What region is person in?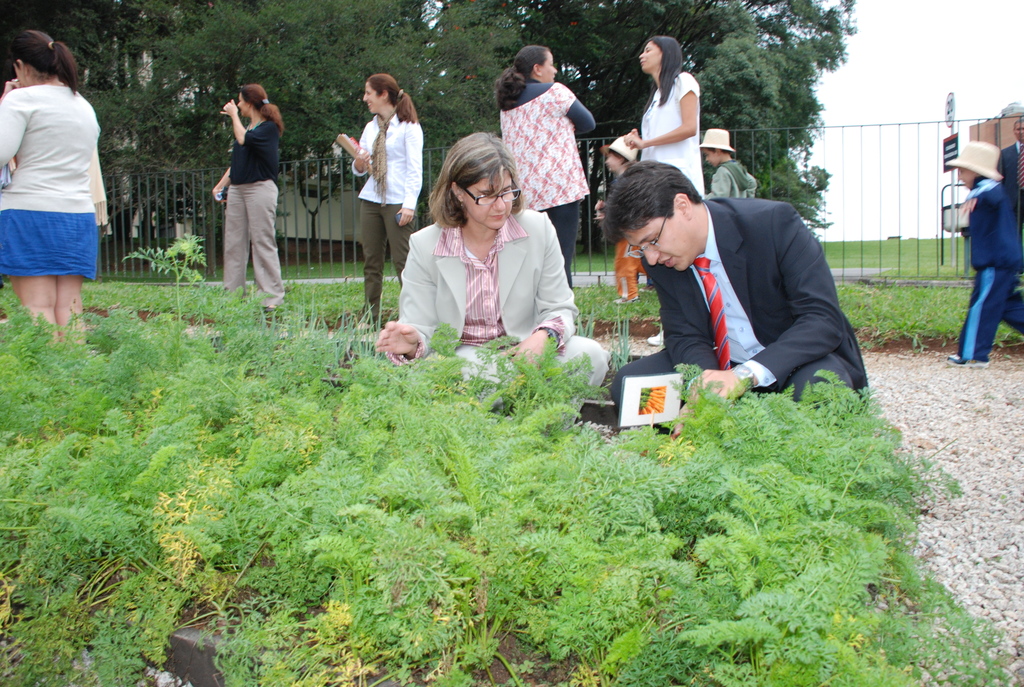
crop(353, 72, 425, 326).
